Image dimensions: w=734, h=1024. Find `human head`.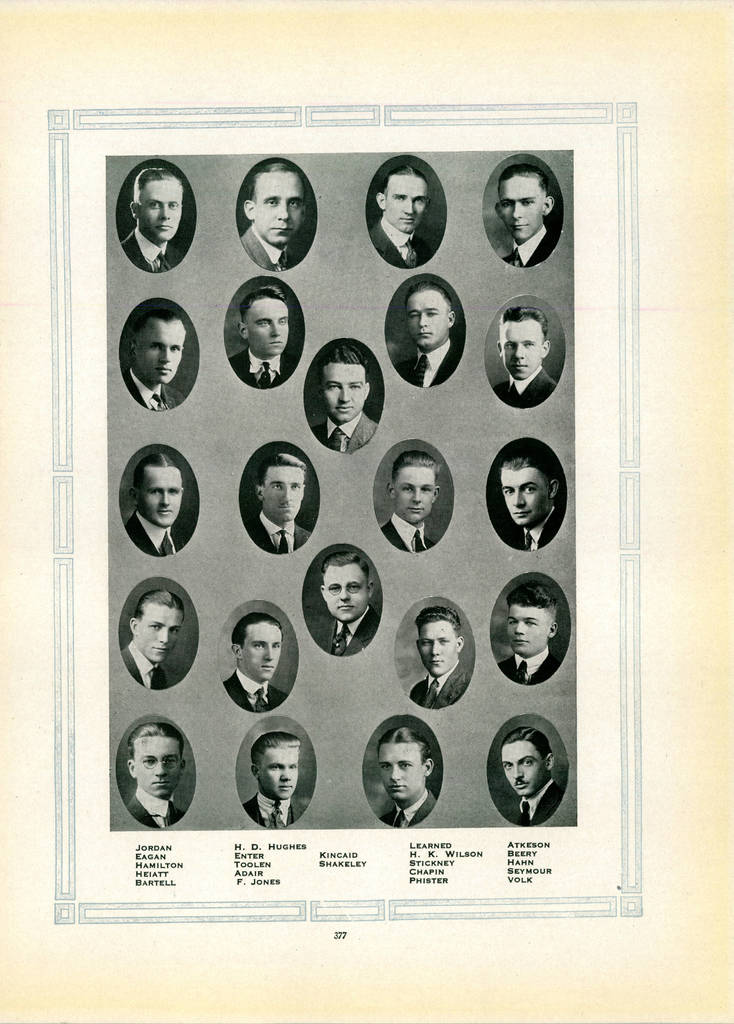
(245,735,302,800).
